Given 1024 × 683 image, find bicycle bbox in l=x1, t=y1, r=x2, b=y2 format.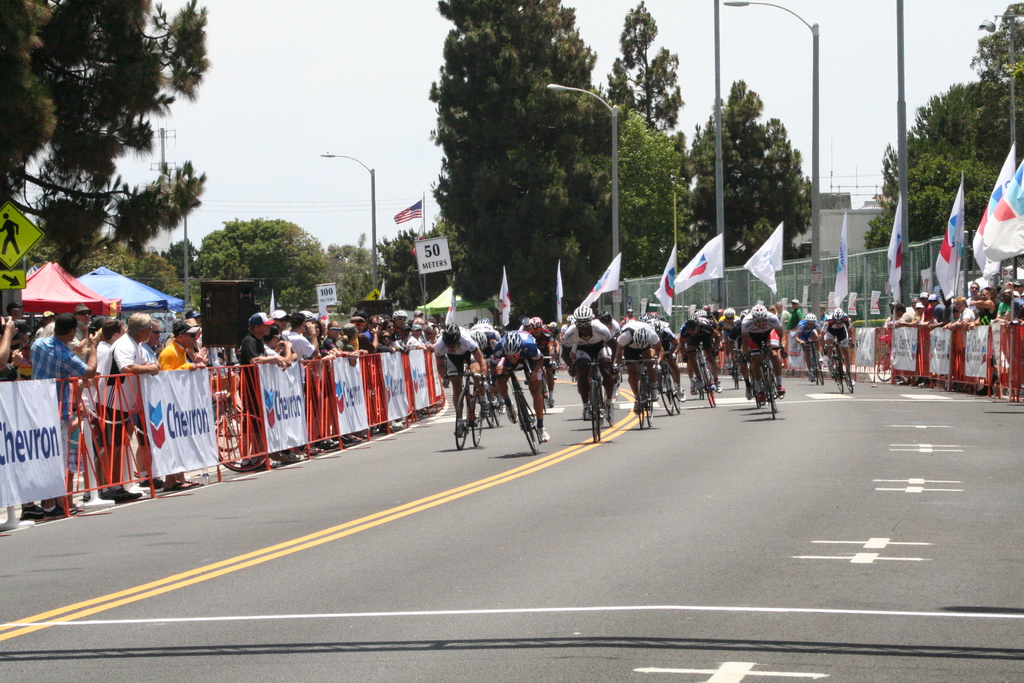
l=830, t=340, r=854, b=393.
